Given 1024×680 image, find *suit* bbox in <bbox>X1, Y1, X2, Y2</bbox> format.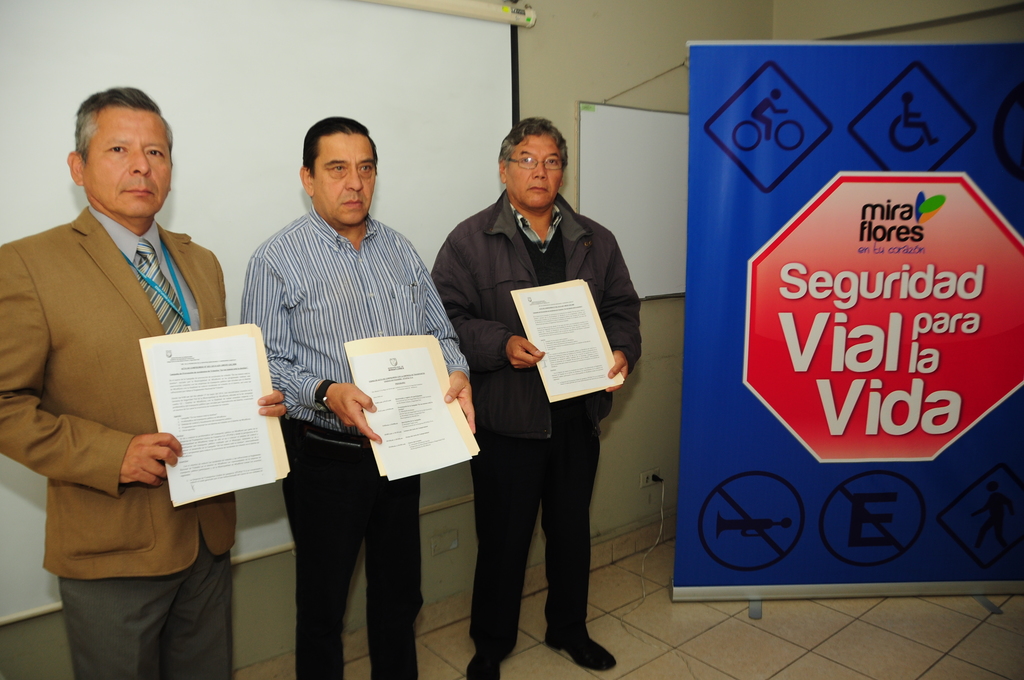
<bbox>0, 206, 238, 679</bbox>.
